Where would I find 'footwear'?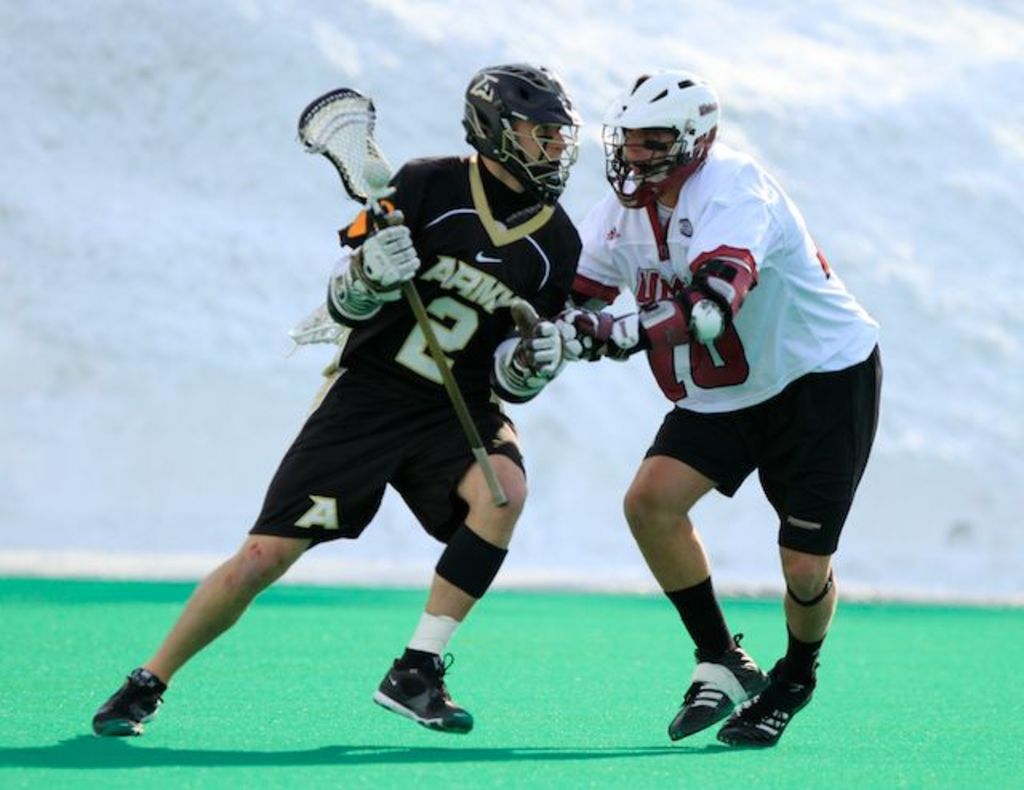
At (x1=718, y1=651, x2=819, y2=750).
